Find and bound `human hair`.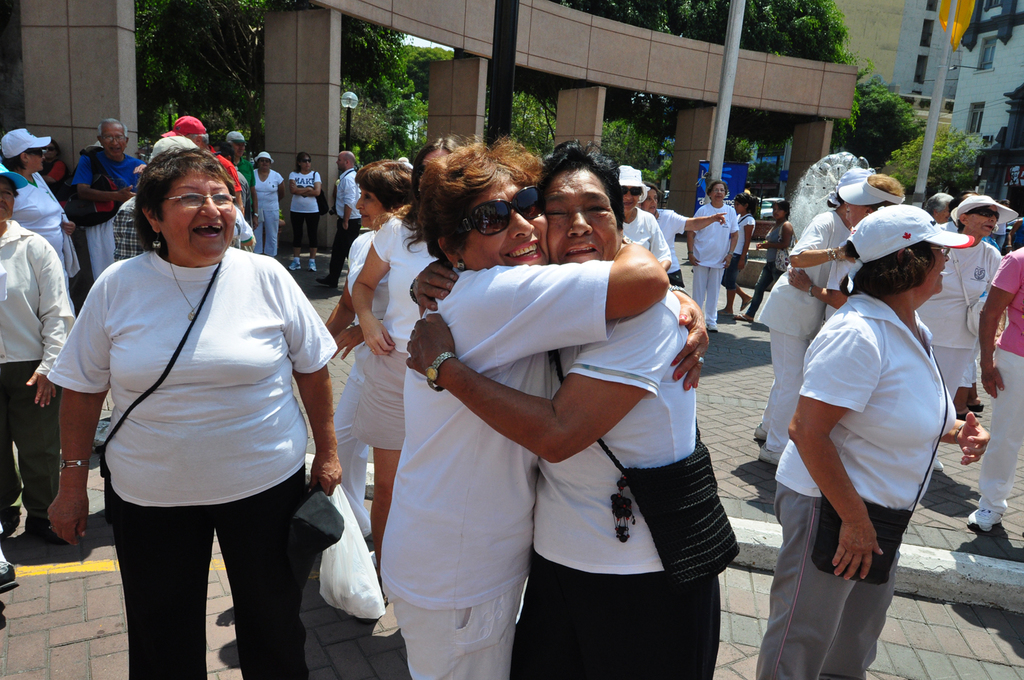
Bound: 642,178,666,198.
